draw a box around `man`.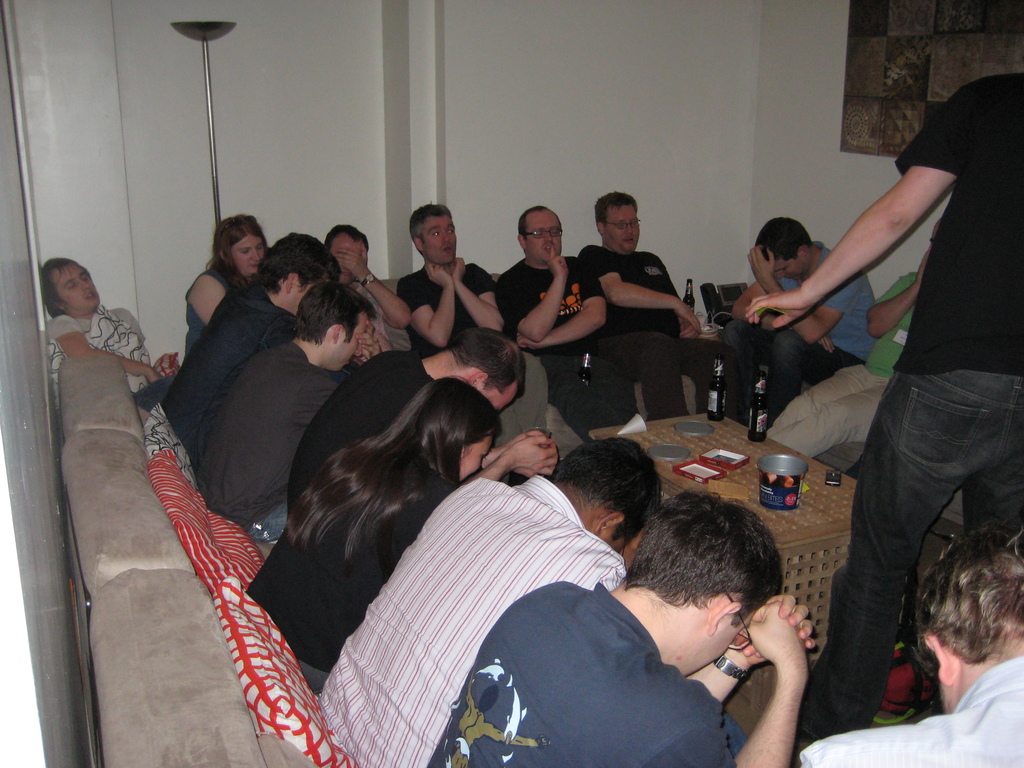
locate(426, 490, 817, 767).
